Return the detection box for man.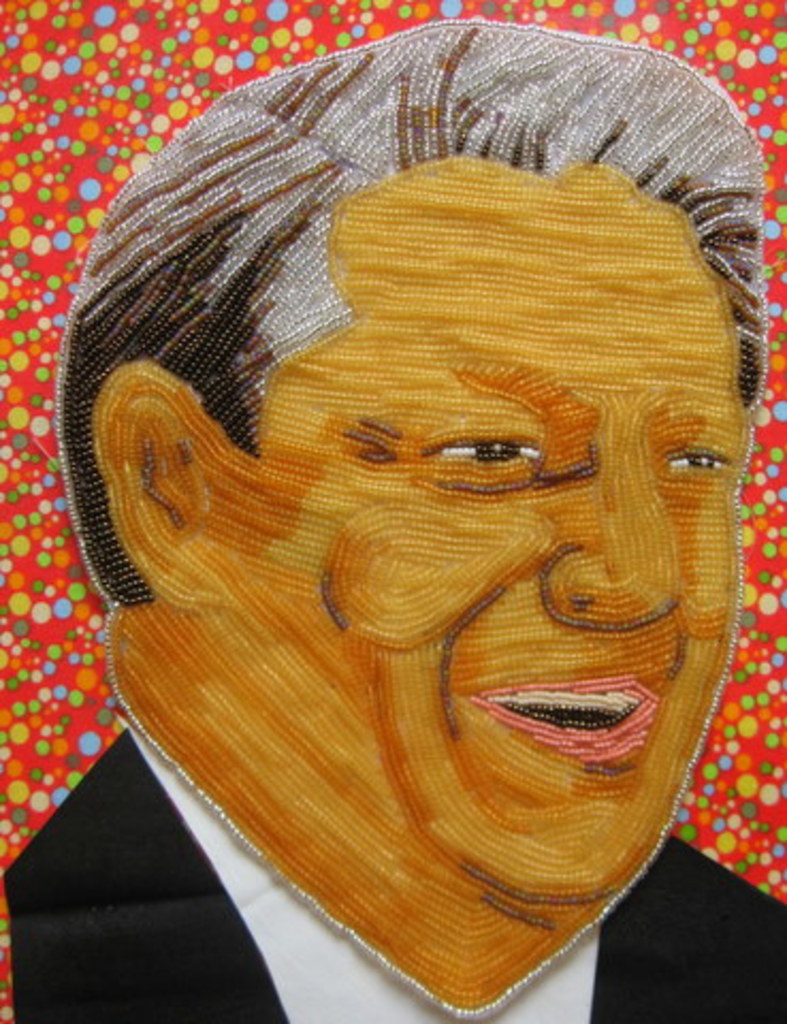
<box>30,2,786,992</box>.
